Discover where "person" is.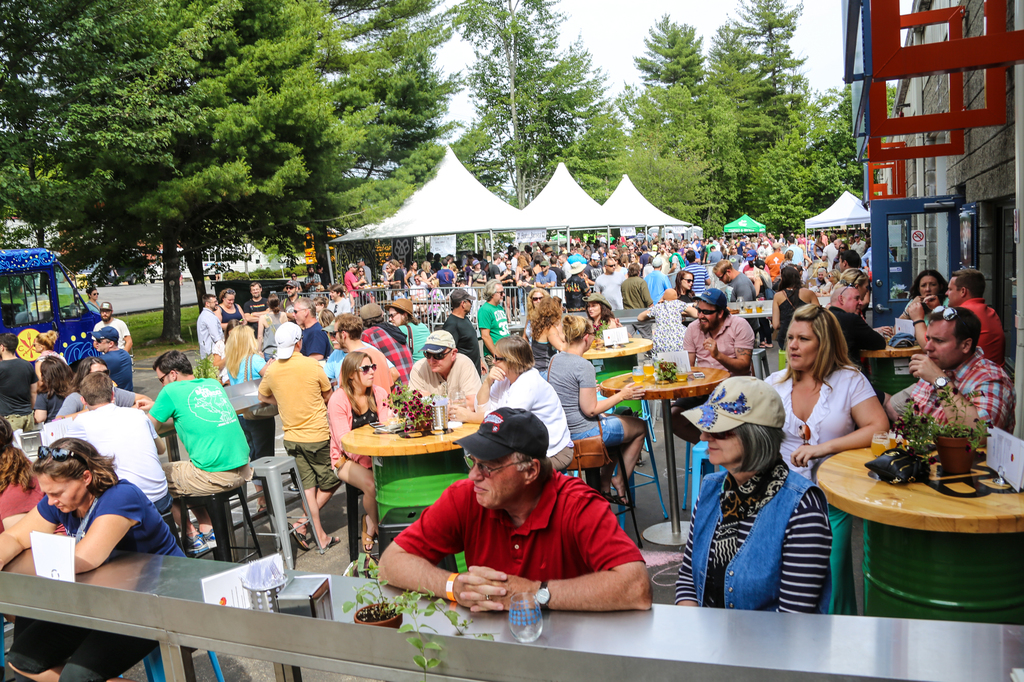
Discovered at (left=93, top=322, right=136, bottom=390).
